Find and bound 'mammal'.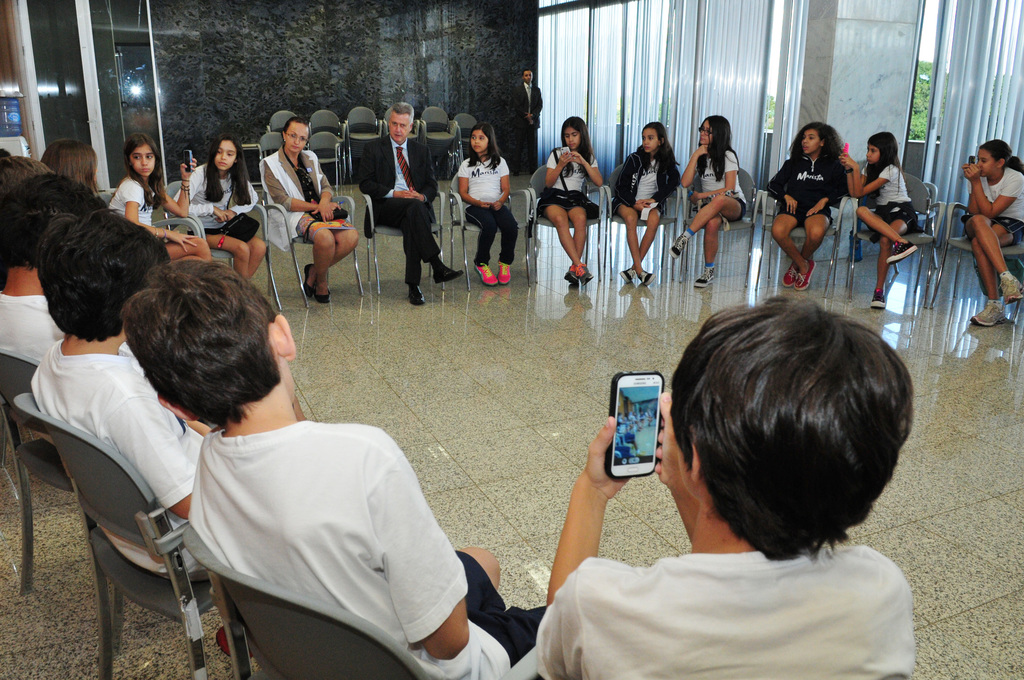
Bound: 173:135:267:275.
